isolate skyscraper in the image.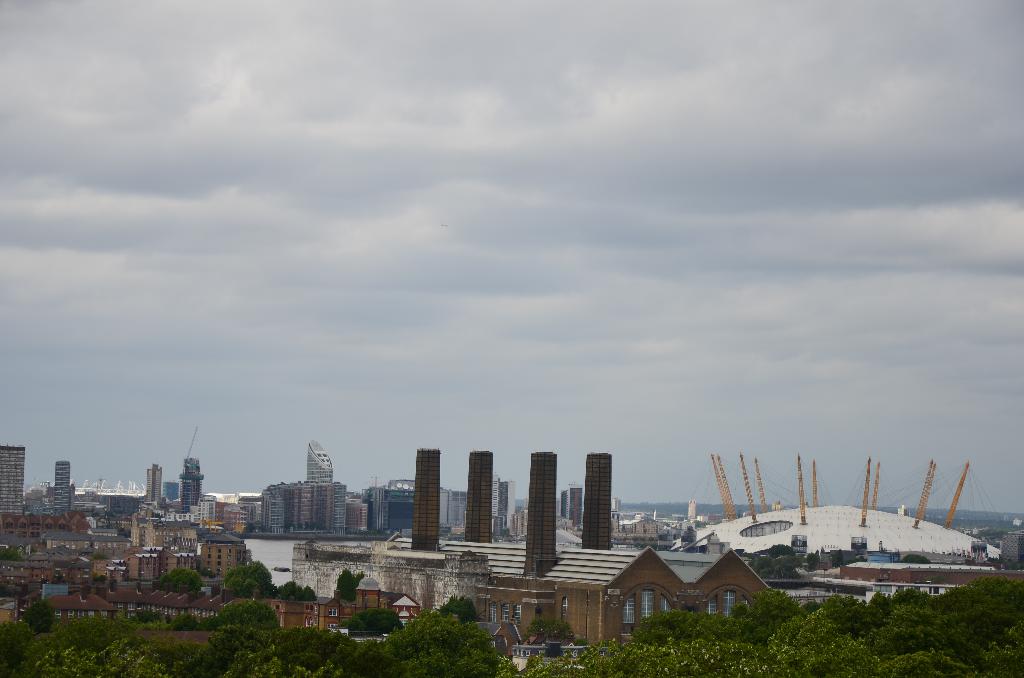
Isolated region: <box>53,458,83,517</box>.
